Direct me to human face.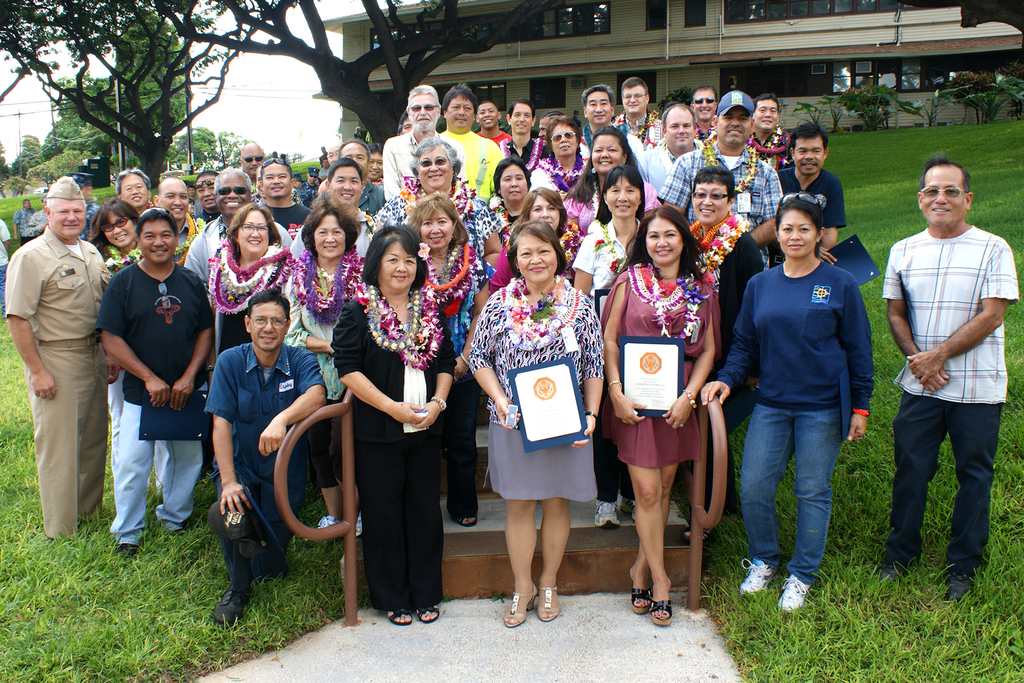
Direction: 240,142,265,179.
